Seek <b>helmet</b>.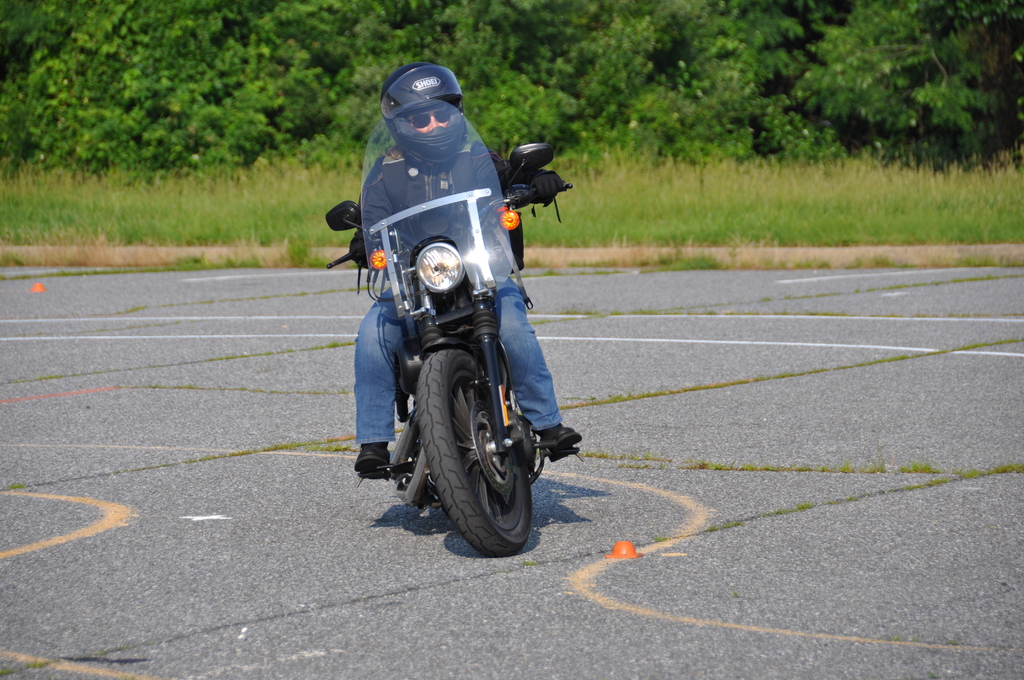
374, 71, 481, 179.
